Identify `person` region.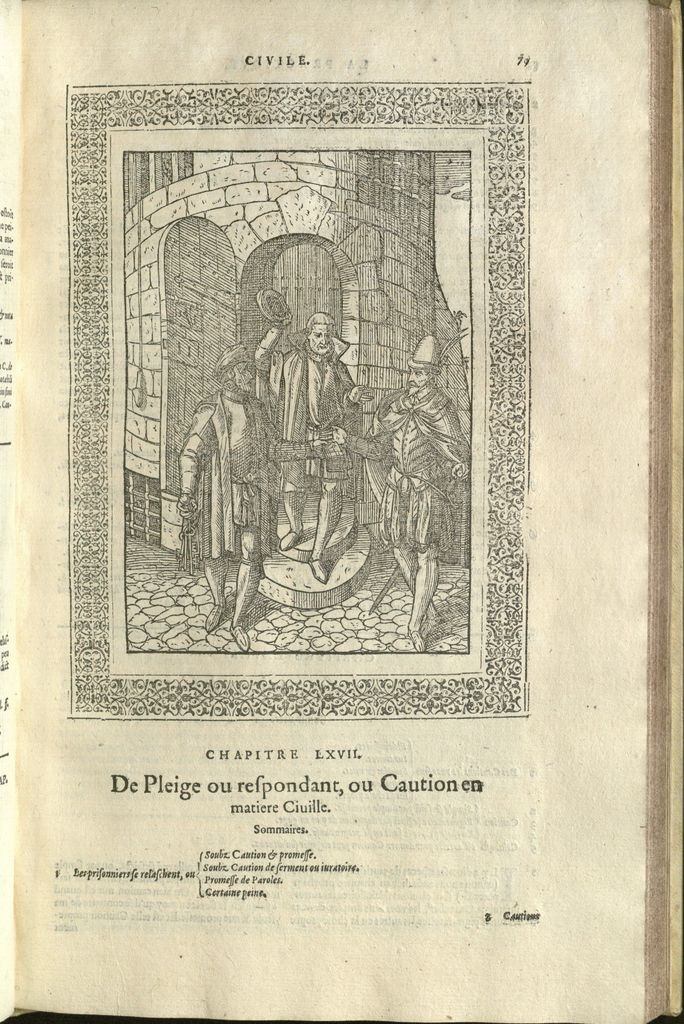
Region: l=251, t=280, r=369, b=552.
